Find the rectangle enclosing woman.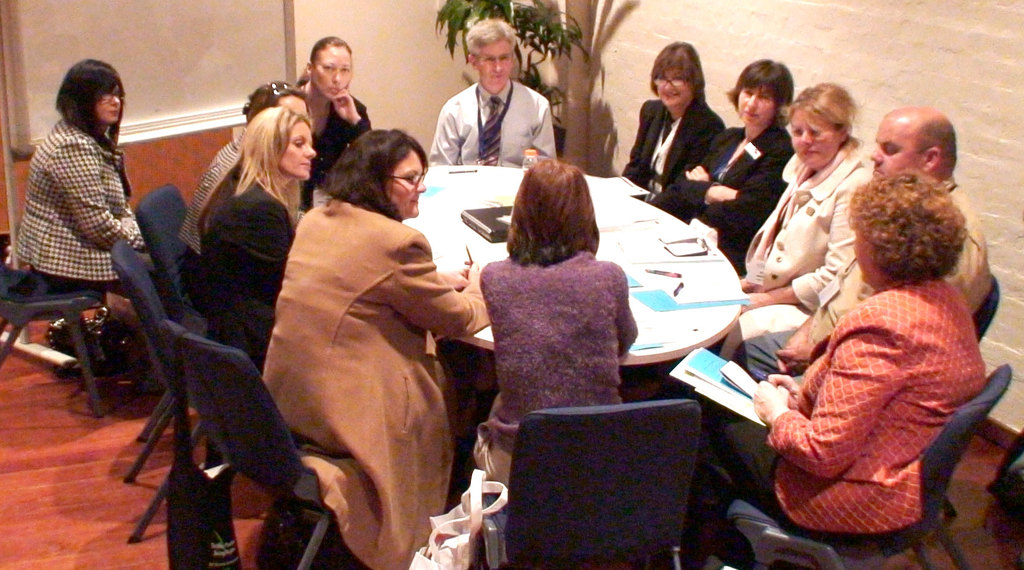
x1=177, y1=79, x2=309, y2=304.
